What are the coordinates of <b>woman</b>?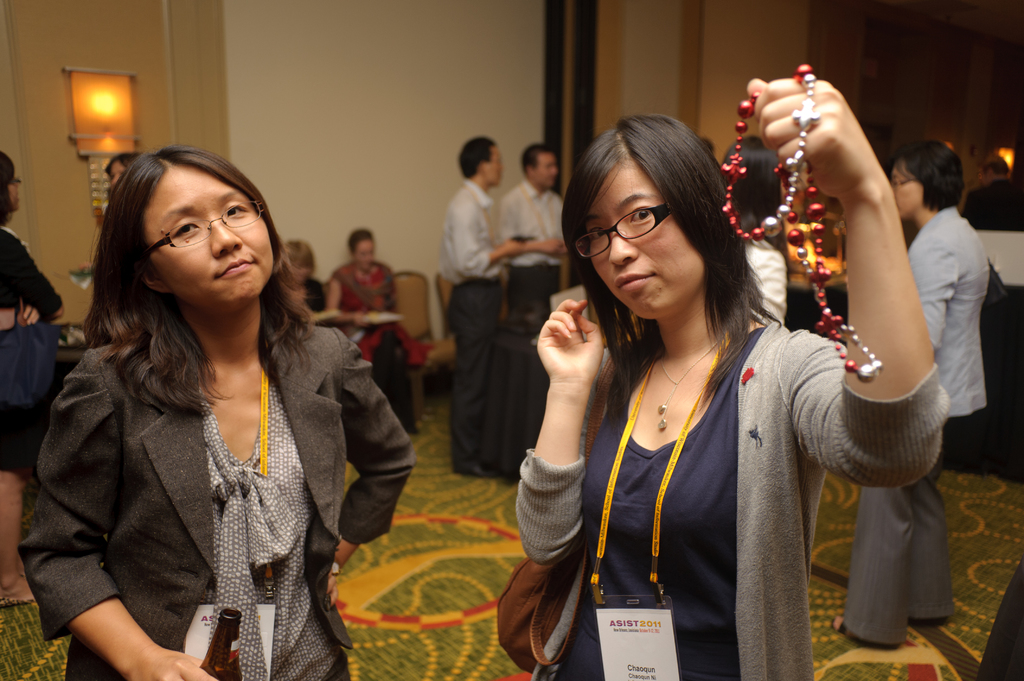
828:132:998:663.
